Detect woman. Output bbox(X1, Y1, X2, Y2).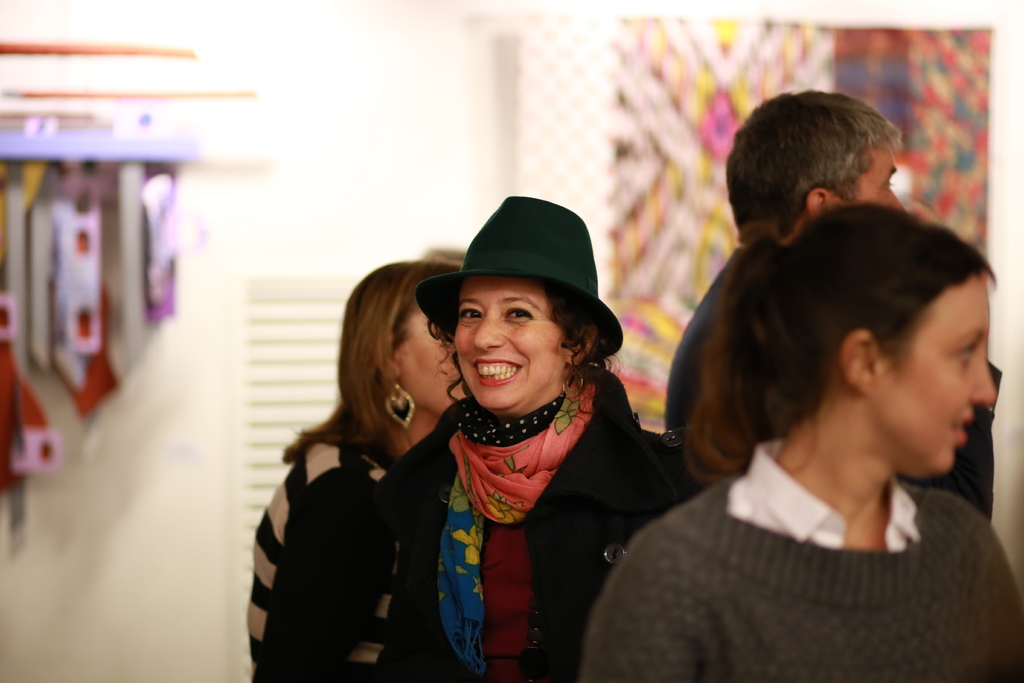
bbox(385, 221, 666, 682).
